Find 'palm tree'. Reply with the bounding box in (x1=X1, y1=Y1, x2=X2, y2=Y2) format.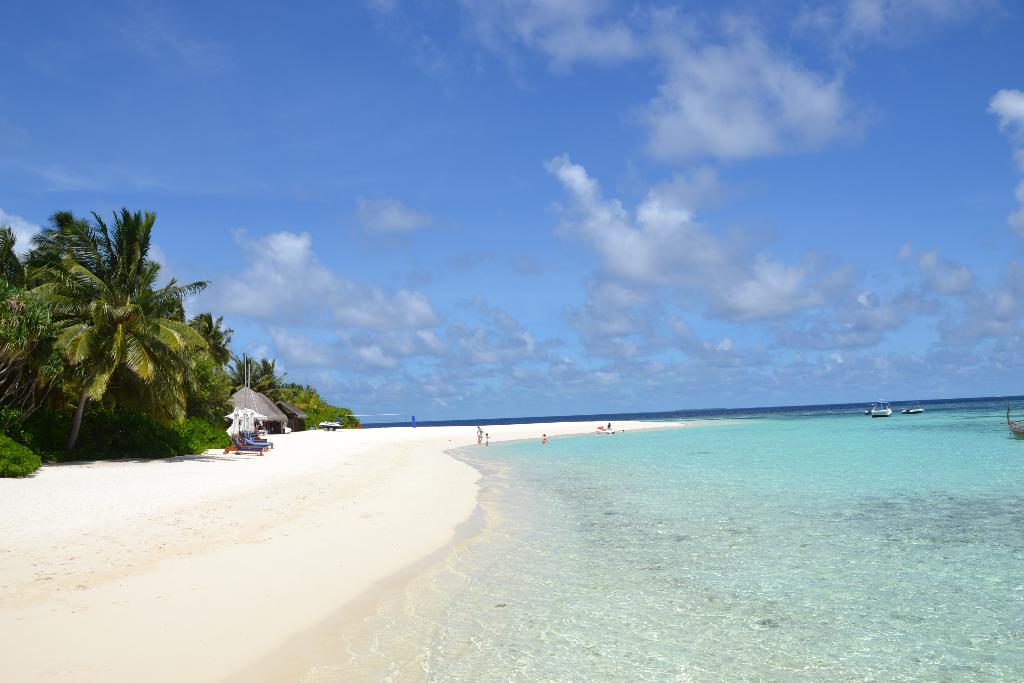
(x1=33, y1=220, x2=214, y2=468).
